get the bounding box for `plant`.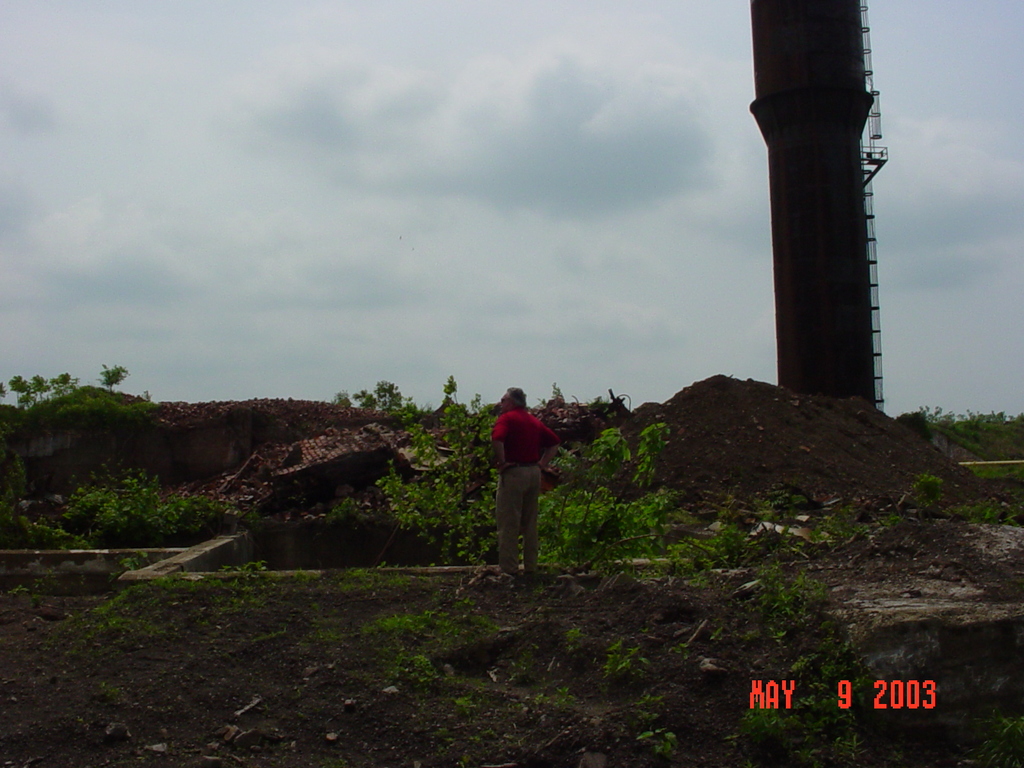
x1=334, y1=394, x2=351, y2=407.
